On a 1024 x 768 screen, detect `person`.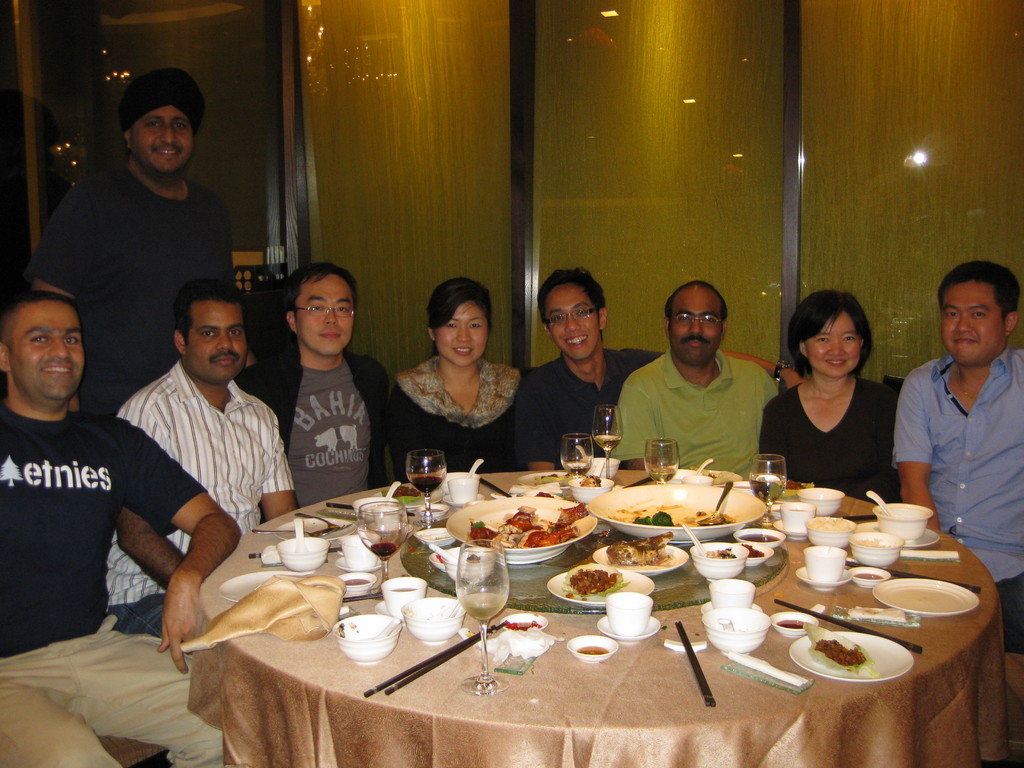
select_region(392, 279, 525, 484).
